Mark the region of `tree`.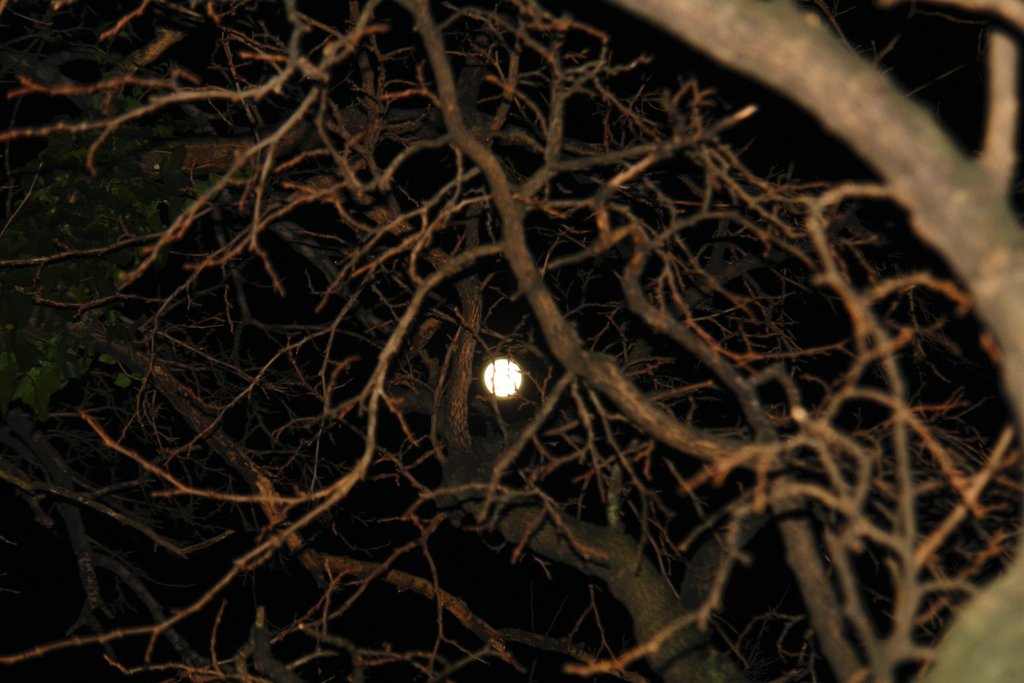
Region: 0:0:1023:682.
